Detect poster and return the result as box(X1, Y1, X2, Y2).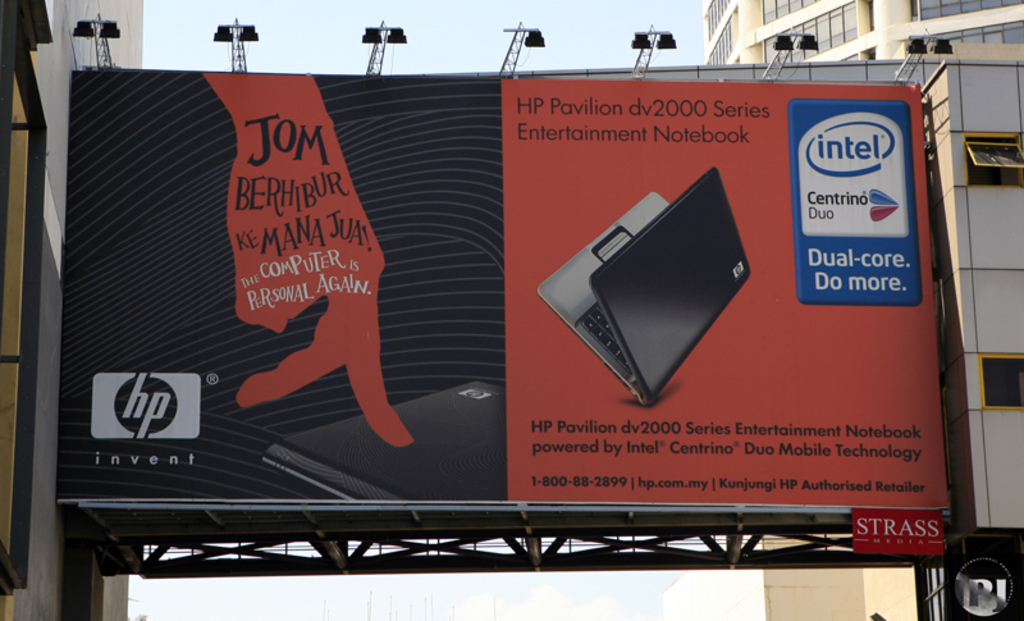
box(49, 72, 951, 510).
